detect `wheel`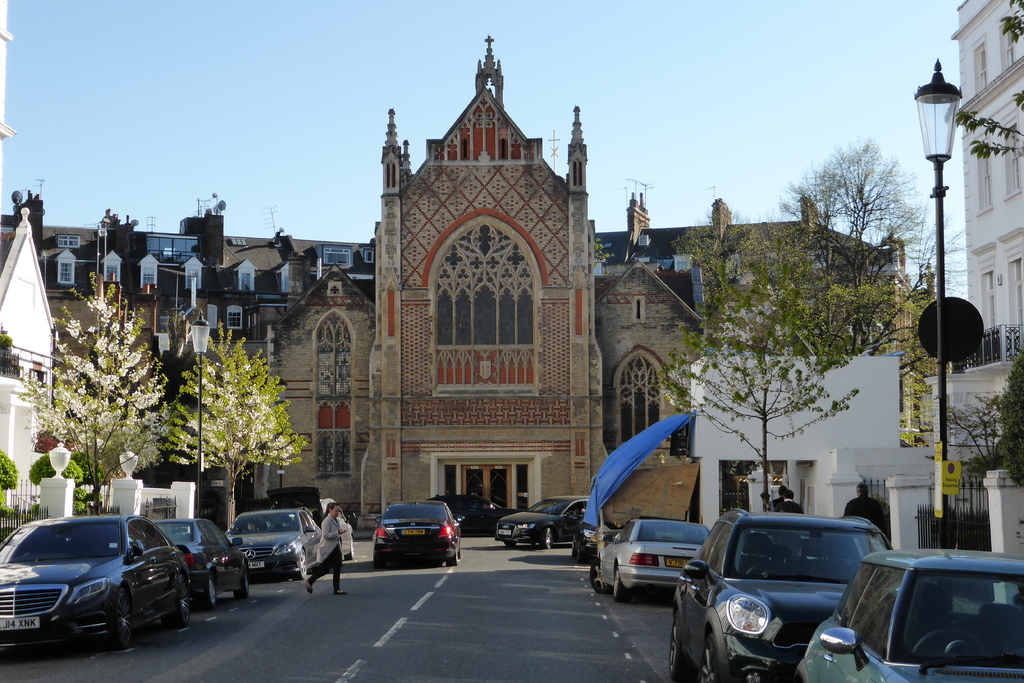
locate(589, 562, 611, 593)
